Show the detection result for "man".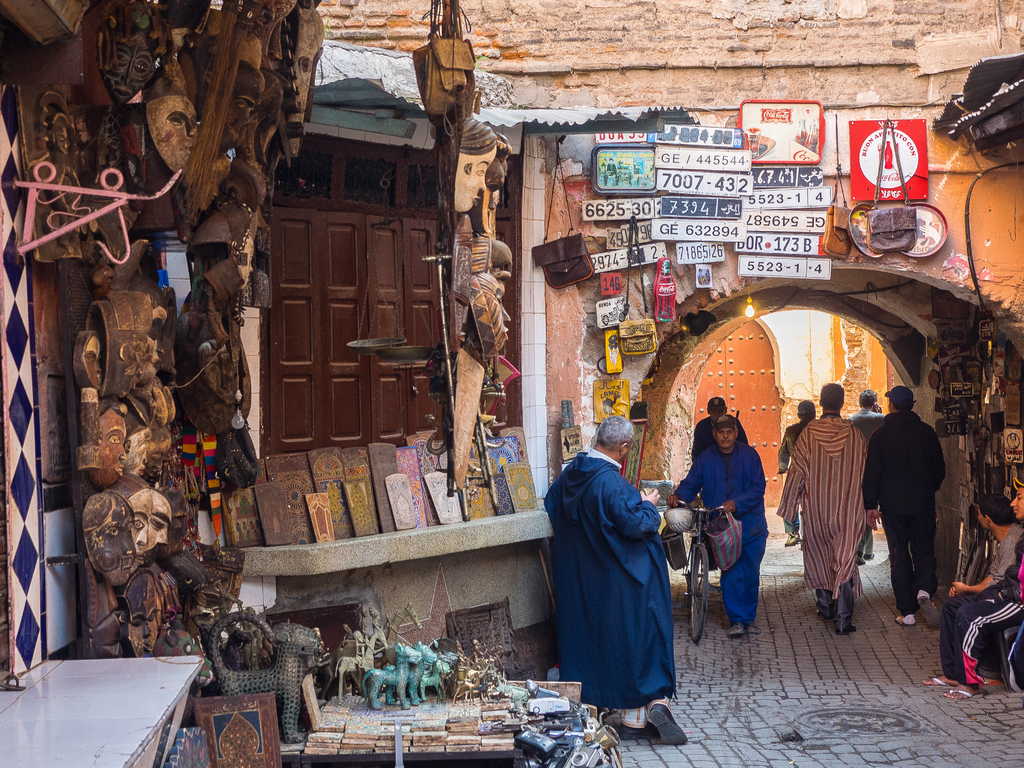
[x1=780, y1=397, x2=821, y2=550].
